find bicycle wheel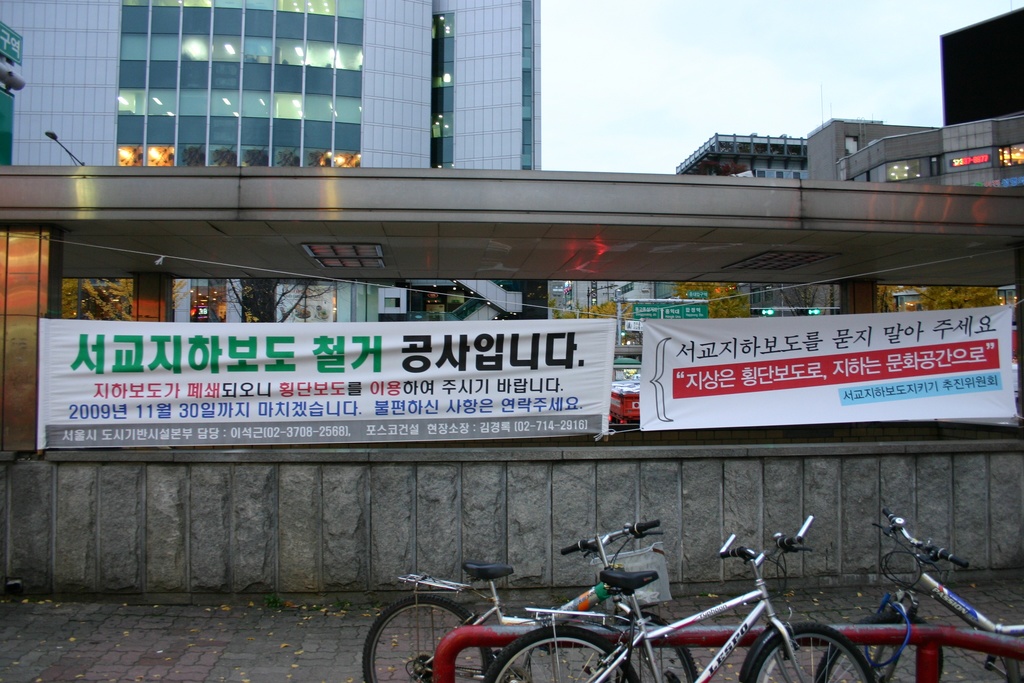
<box>815,617,913,682</box>
